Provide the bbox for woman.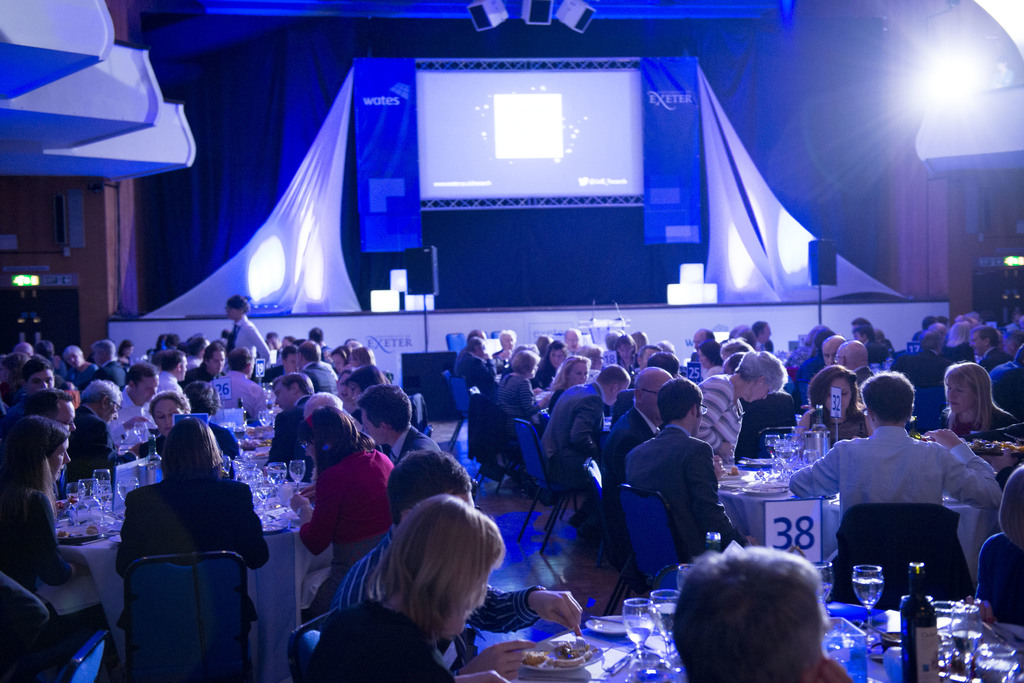
[left=497, top=350, right=561, bottom=424].
